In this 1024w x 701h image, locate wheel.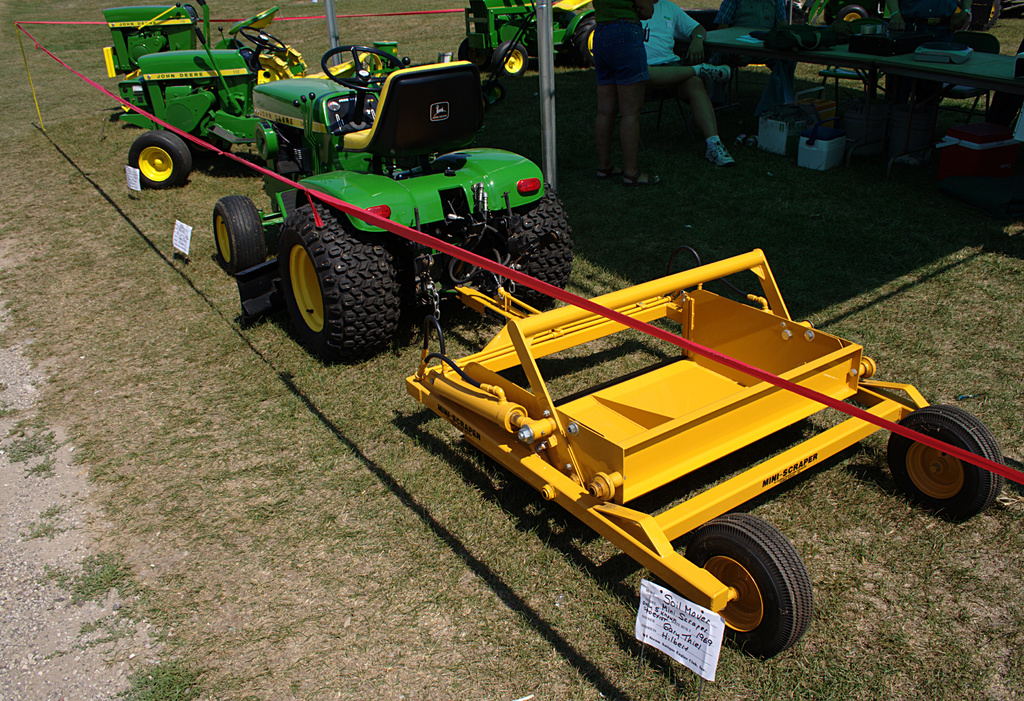
Bounding box: bbox=(955, 0, 1002, 35).
